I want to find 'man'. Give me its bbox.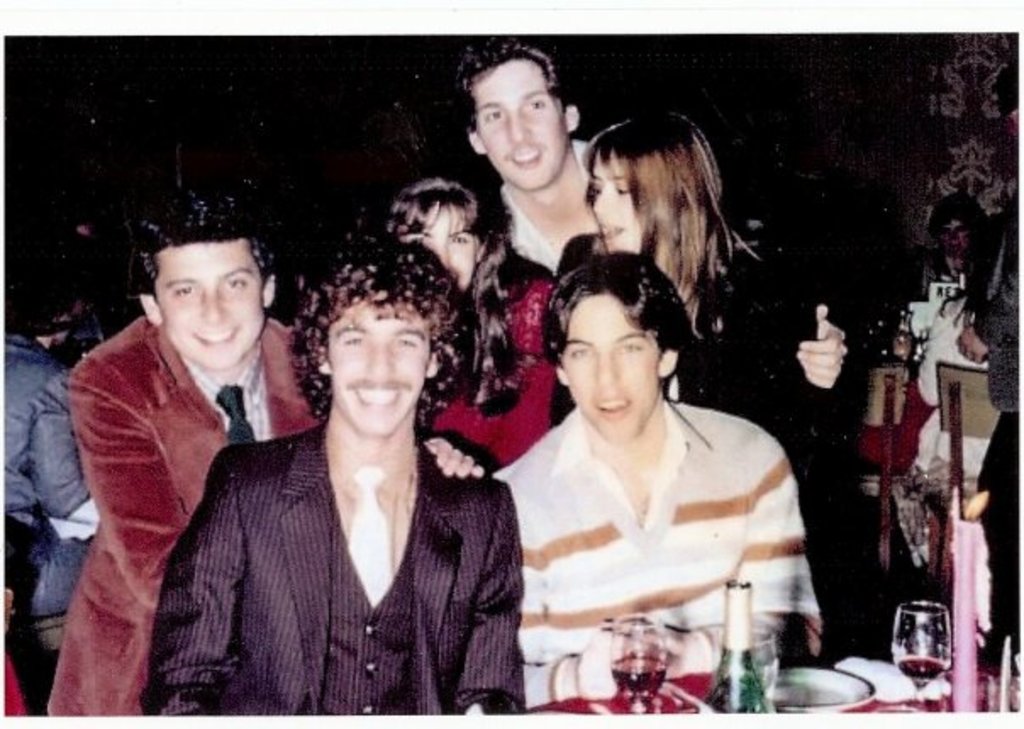
<region>139, 224, 529, 727</region>.
